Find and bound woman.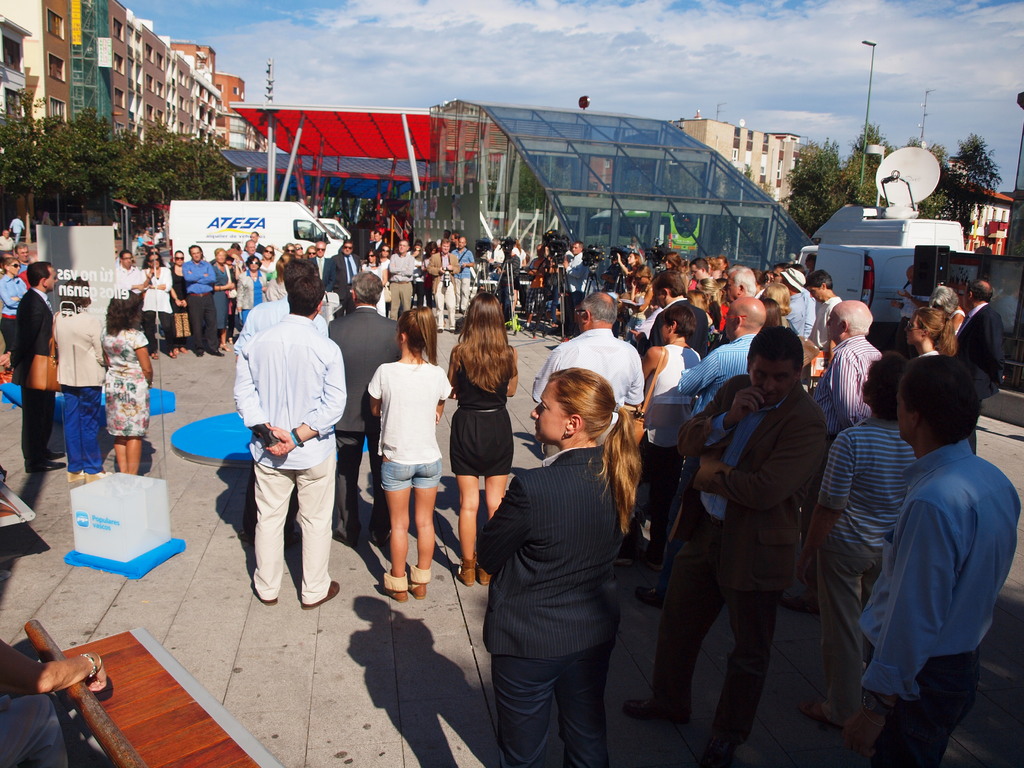
Bound: (165, 249, 186, 355).
